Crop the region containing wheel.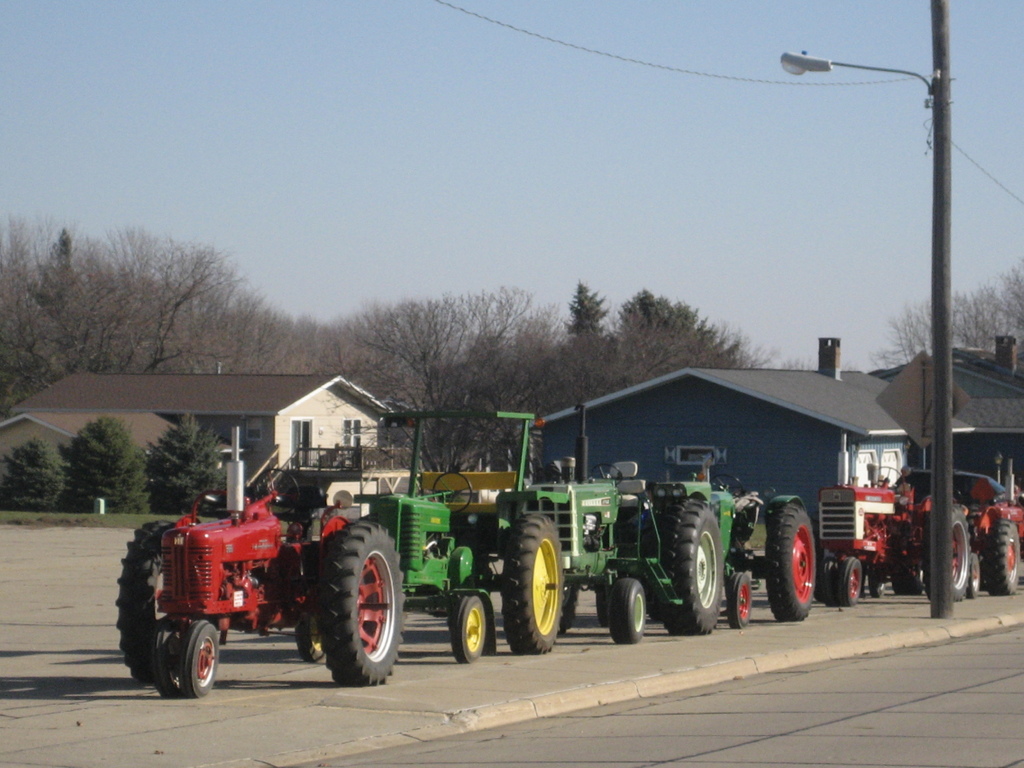
Crop region: (left=868, top=573, right=888, bottom=602).
